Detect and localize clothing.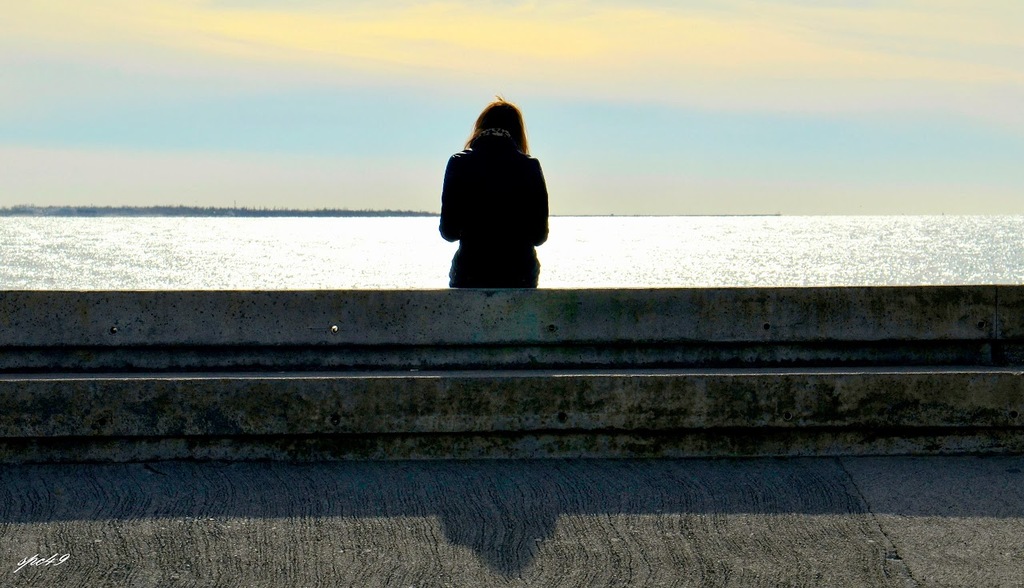
Localized at select_region(430, 86, 548, 267).
